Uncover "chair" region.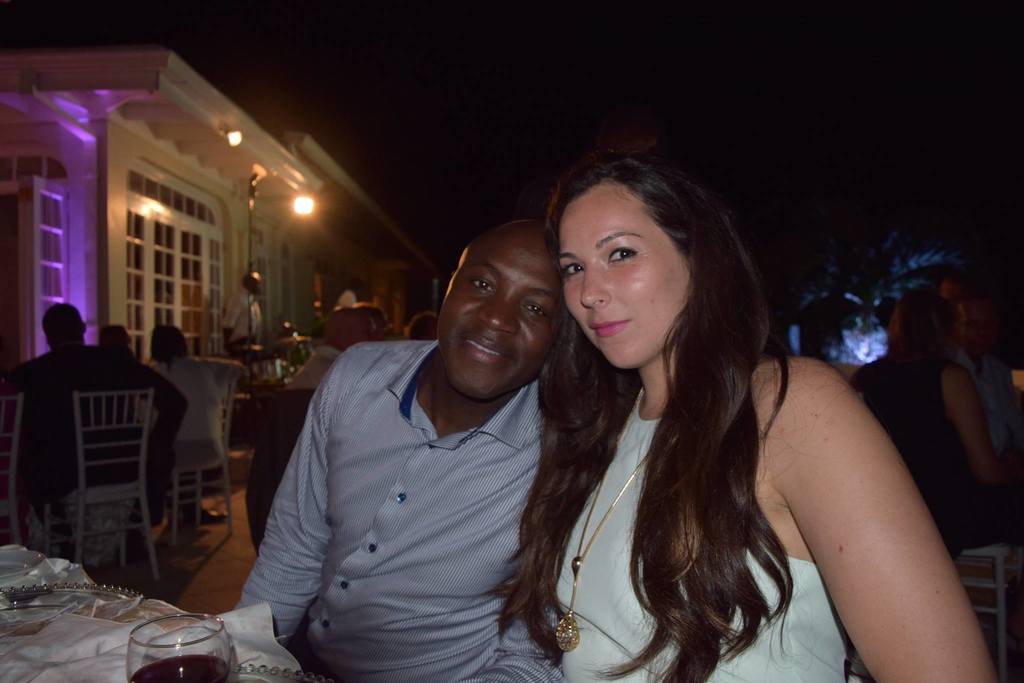
Uncovered: 0 392 22 546.
